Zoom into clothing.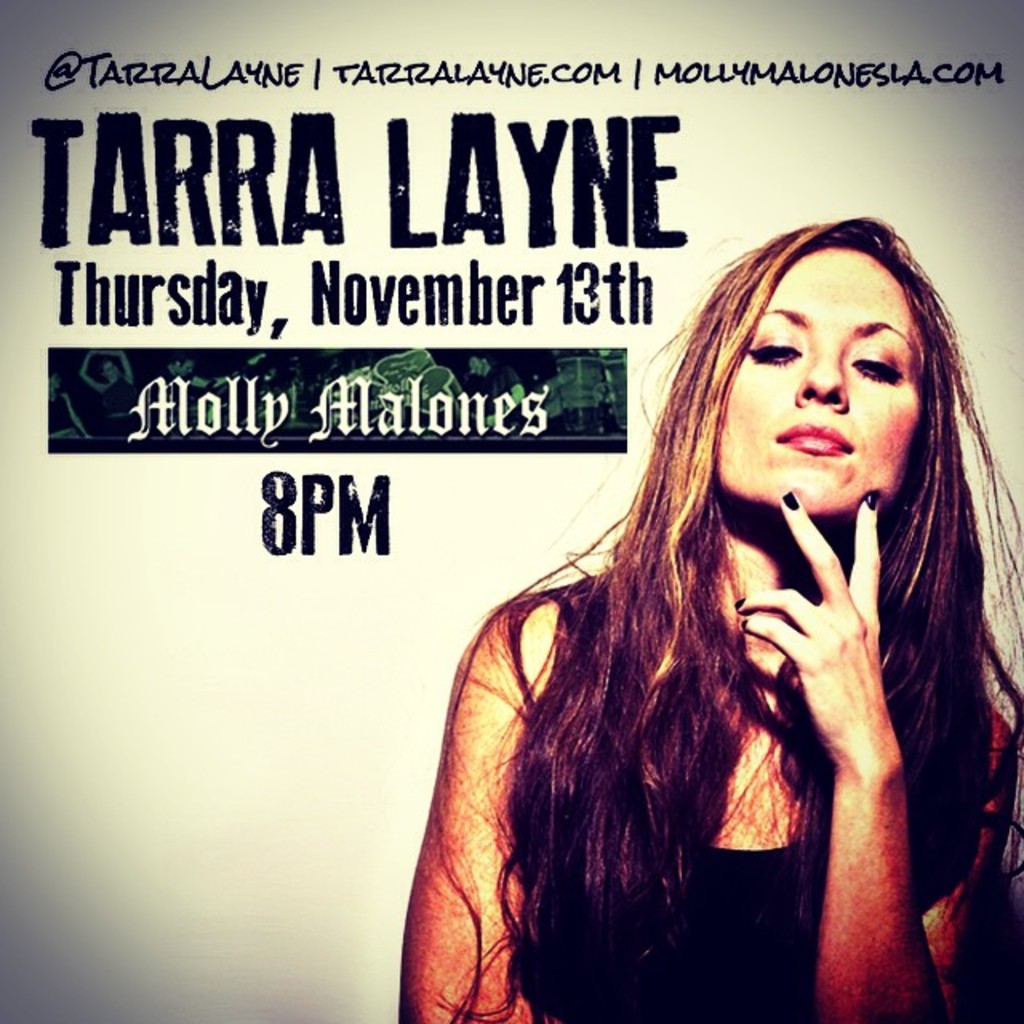
Zoom target: crop(536, 576, 867, 1019).
